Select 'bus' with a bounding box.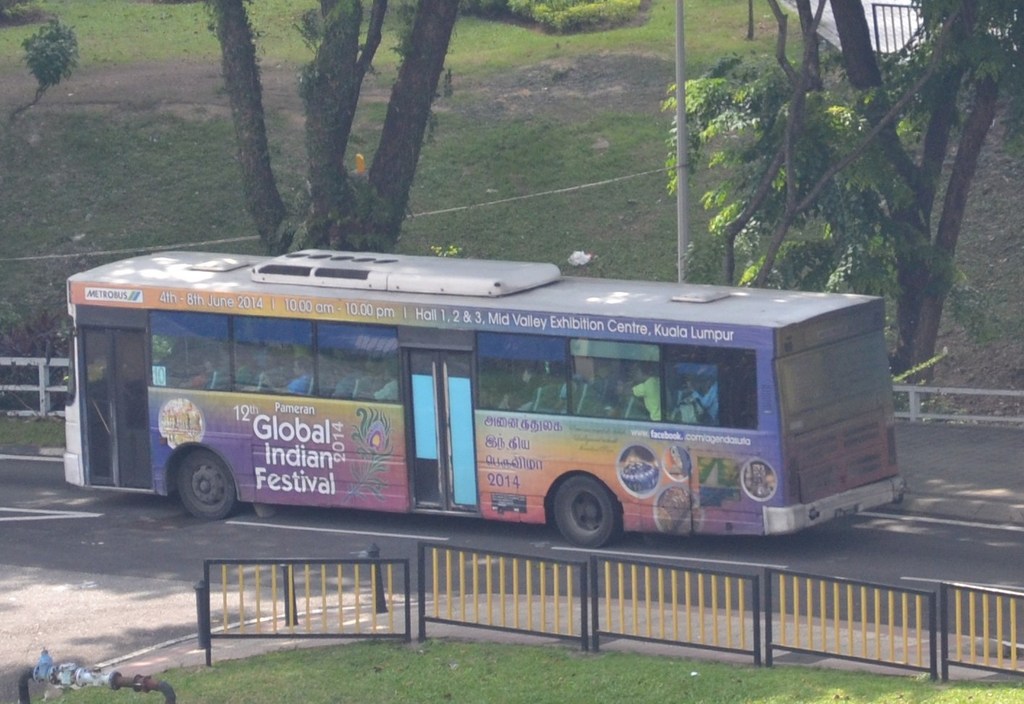
[41,241,912,551].
